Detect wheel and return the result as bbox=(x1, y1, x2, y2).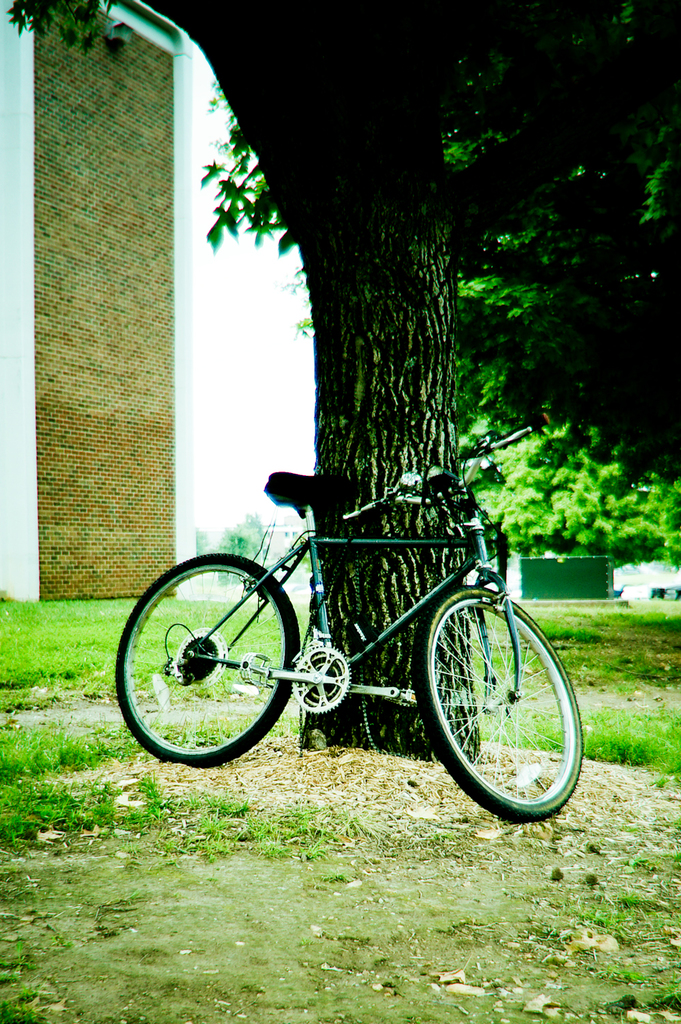
bbox=(114, 552, 297, 761).
